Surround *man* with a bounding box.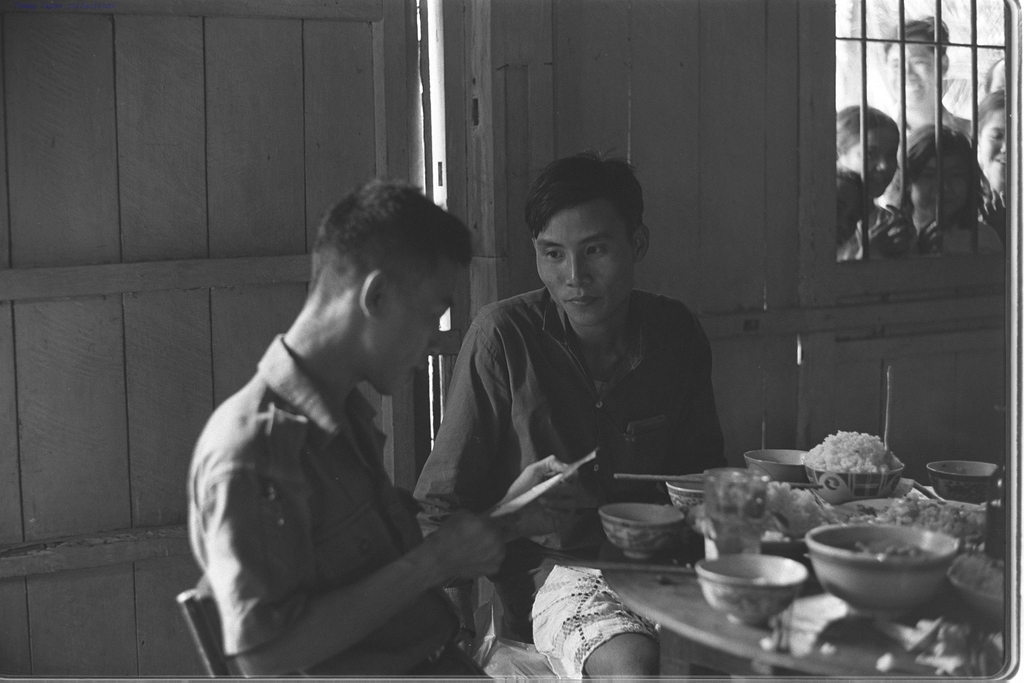
region(416, 158, 728, 682).
